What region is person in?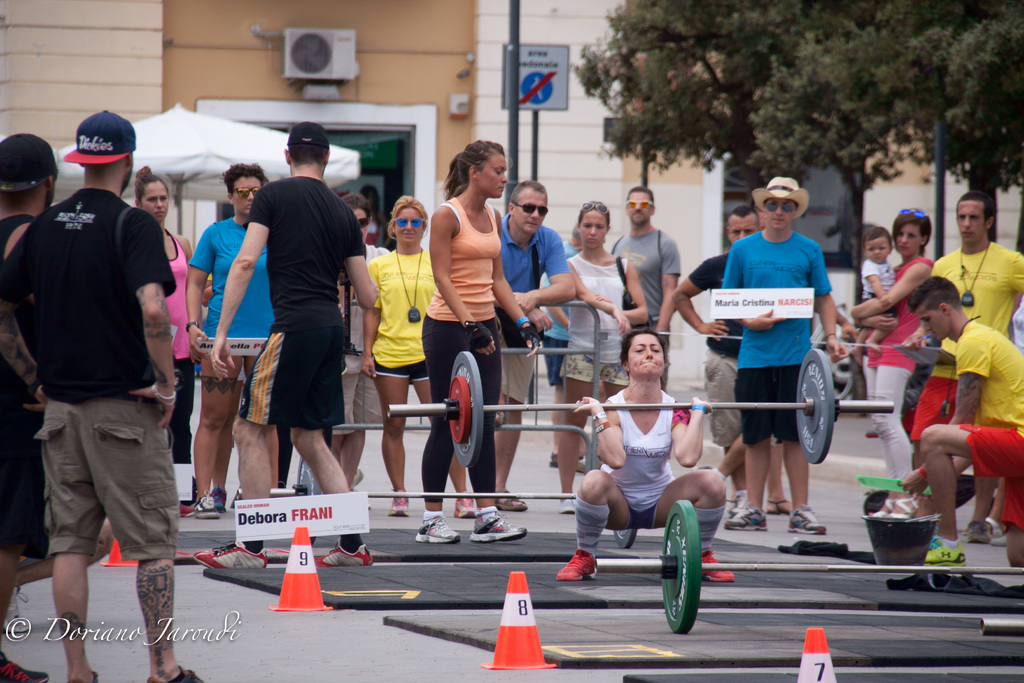
<bbox>527, 185, 600, 522</bbox>.
